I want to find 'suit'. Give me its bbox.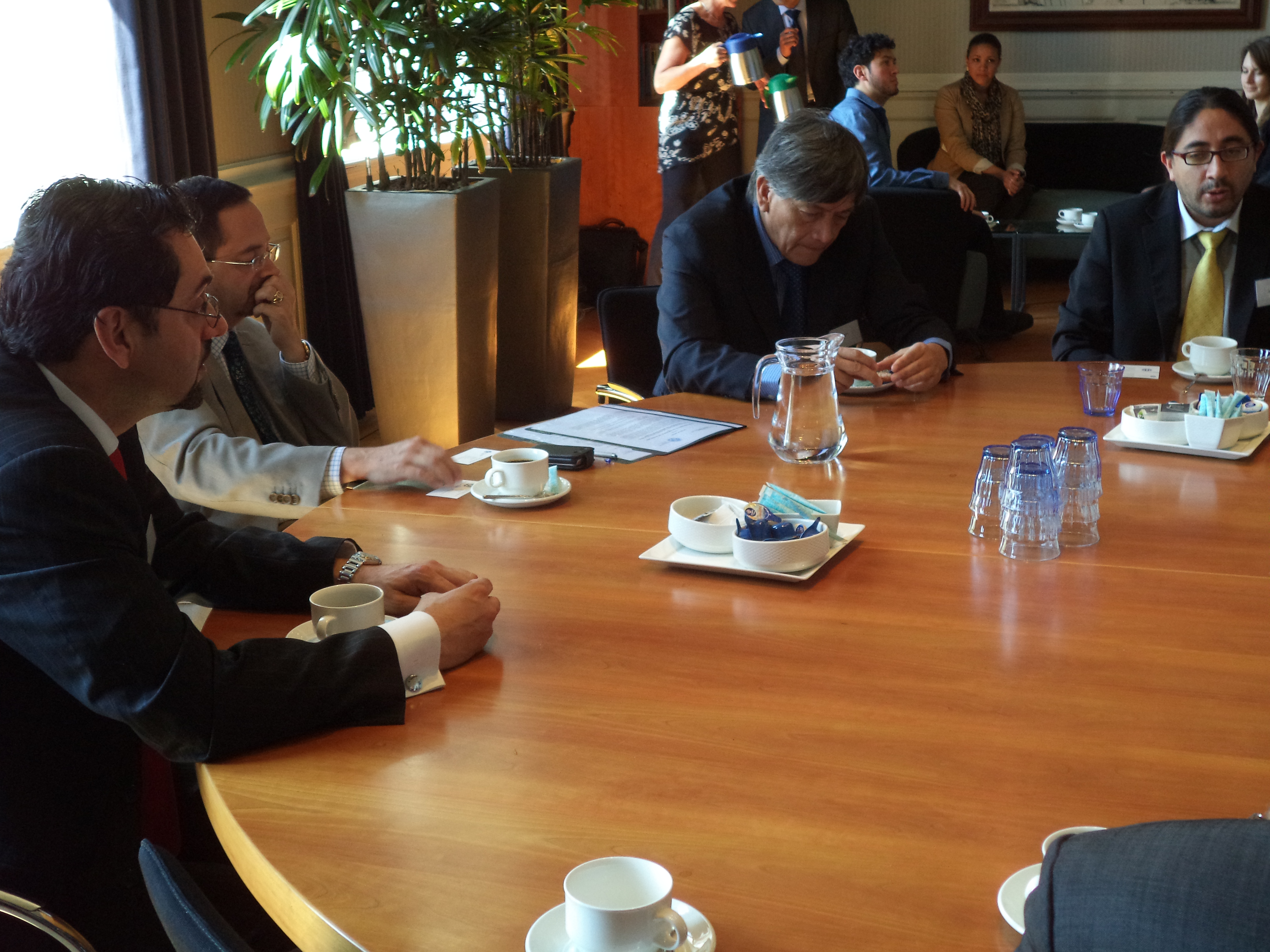
crop(0, 95, 123, 262).
